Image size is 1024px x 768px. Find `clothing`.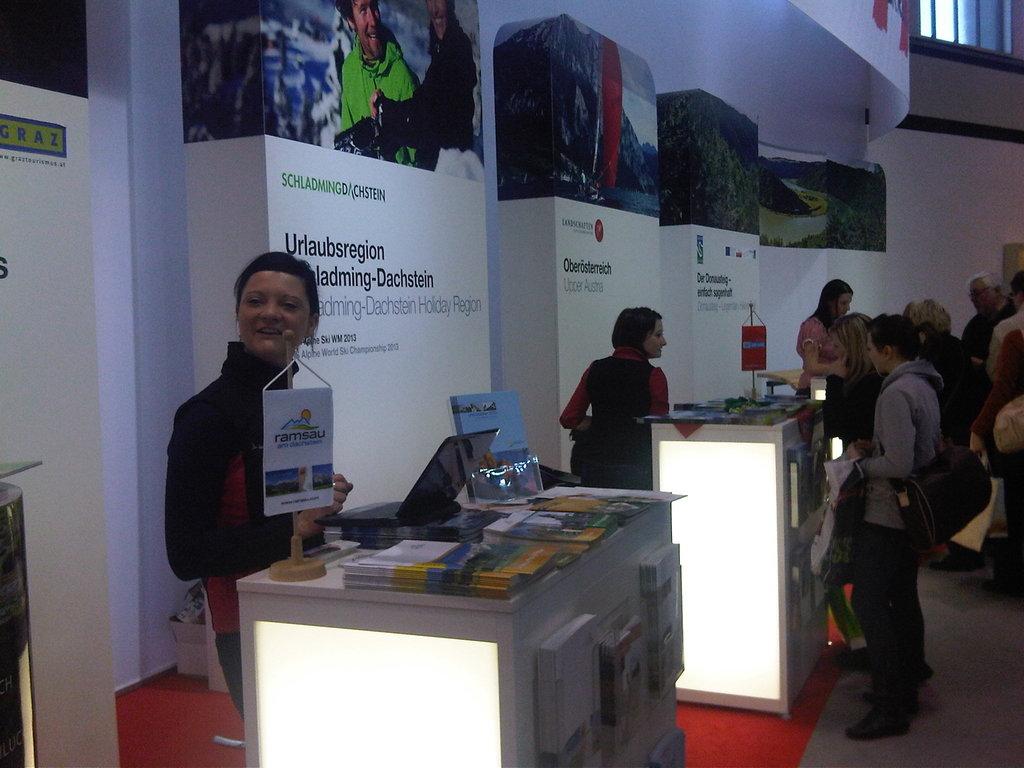
rect(984, 301, 1023, 371).
